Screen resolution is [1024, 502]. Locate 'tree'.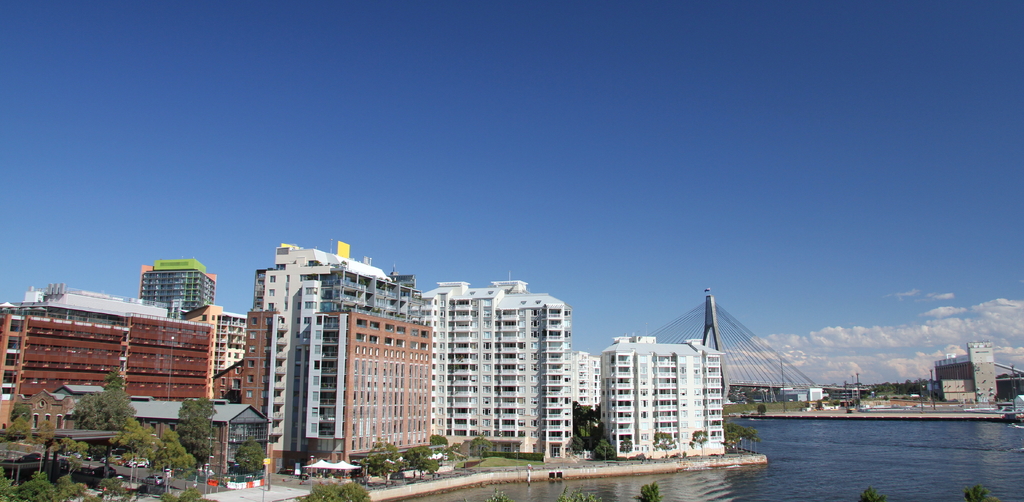
(x1=691, y1=427, x2=712, y2=459).
